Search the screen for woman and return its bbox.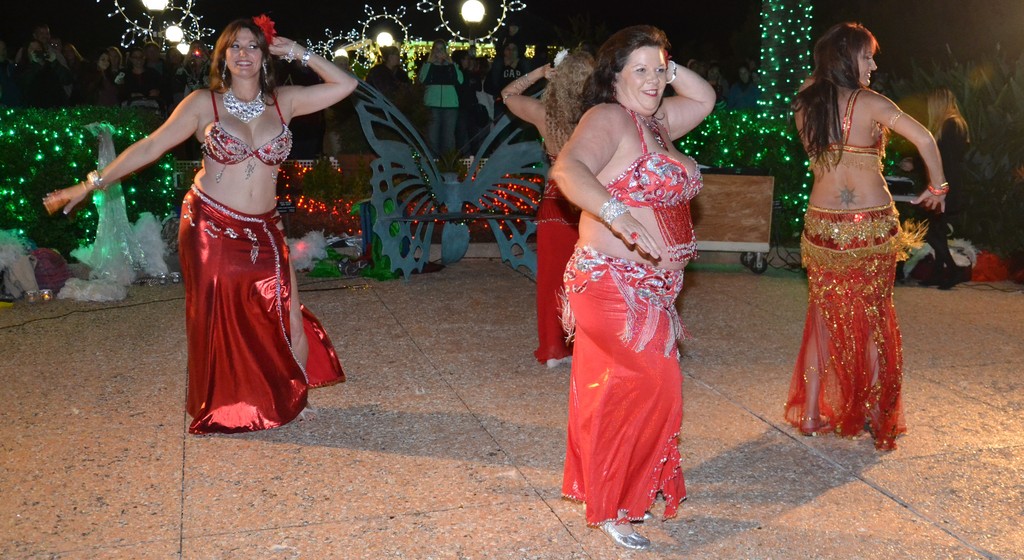
Found: <region>471, 54, 496, 120</region>.
